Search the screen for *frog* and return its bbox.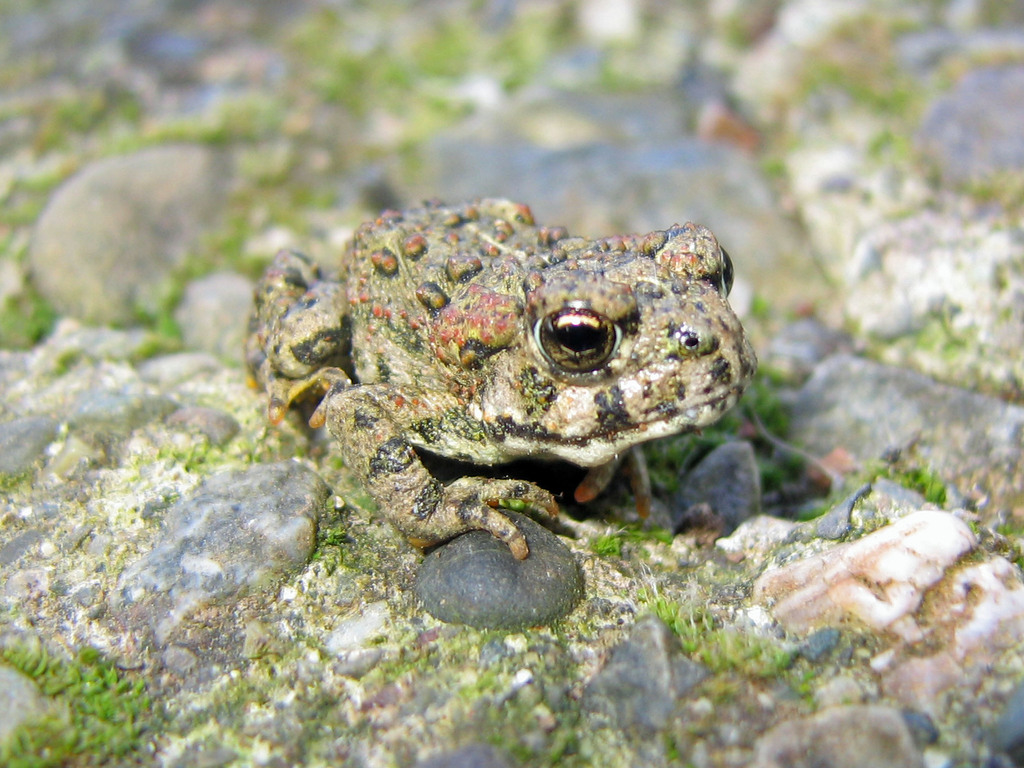
Found: bbox(241, 193, 760, 563).
